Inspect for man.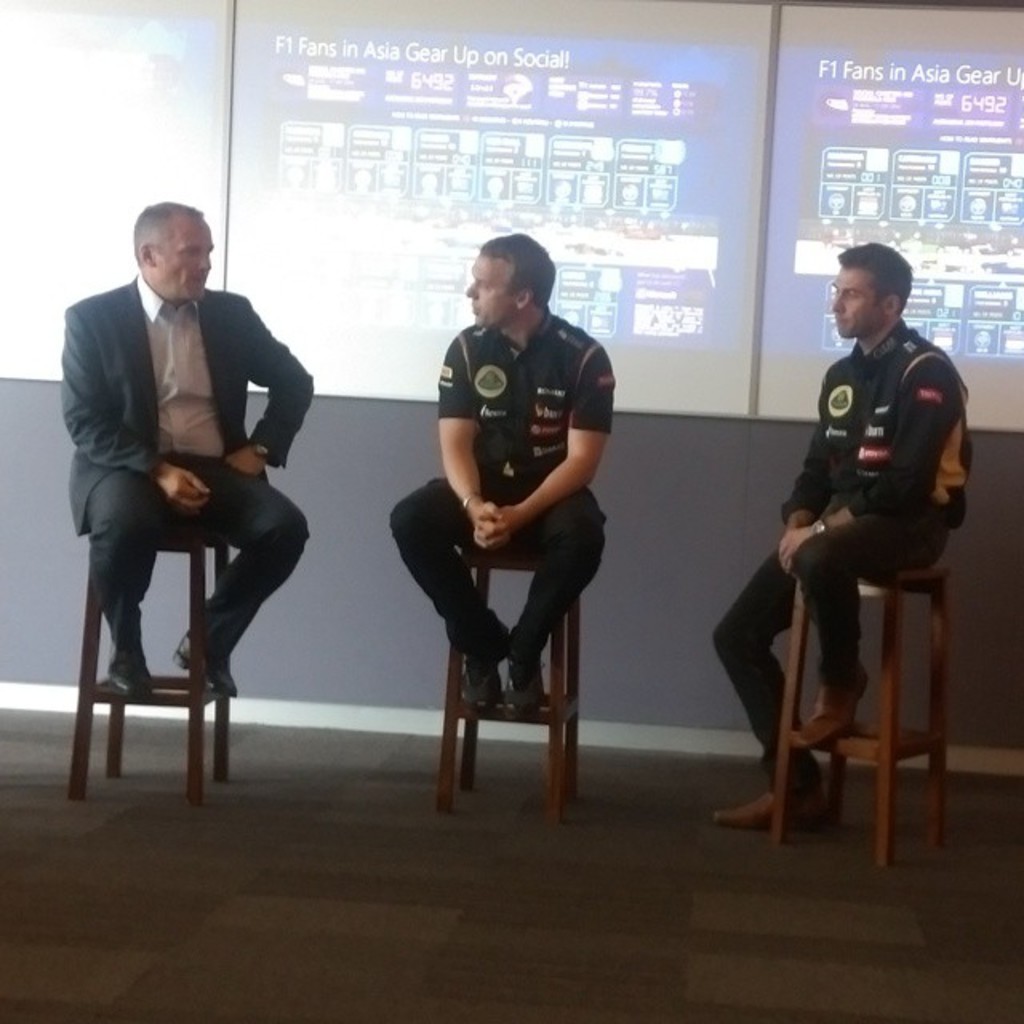
Inspection: [389,226,616,722].
